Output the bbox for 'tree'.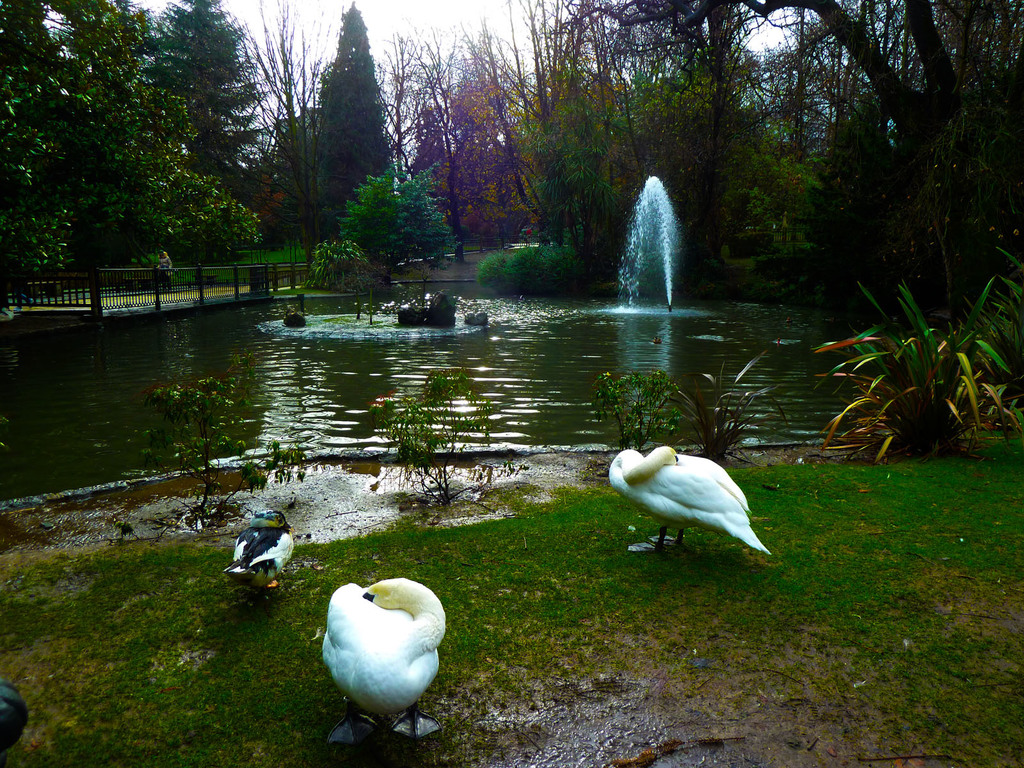
324, 144, 459, 265.
